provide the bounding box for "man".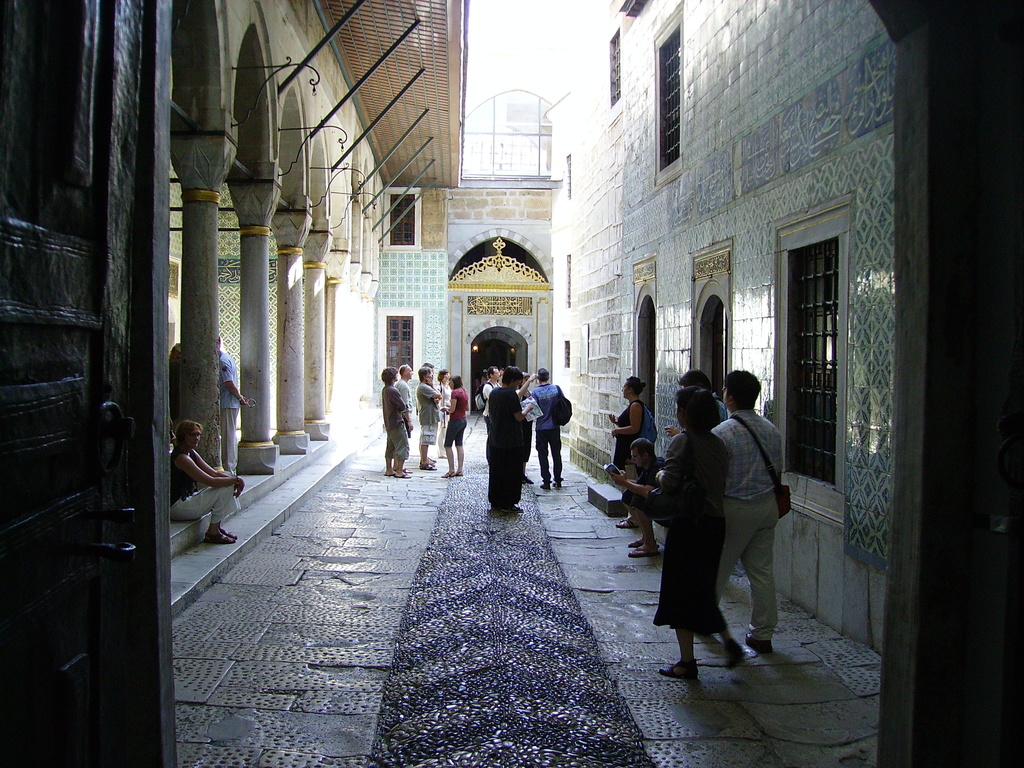
(x1=483, y1=365, x2=500, y2=434).
